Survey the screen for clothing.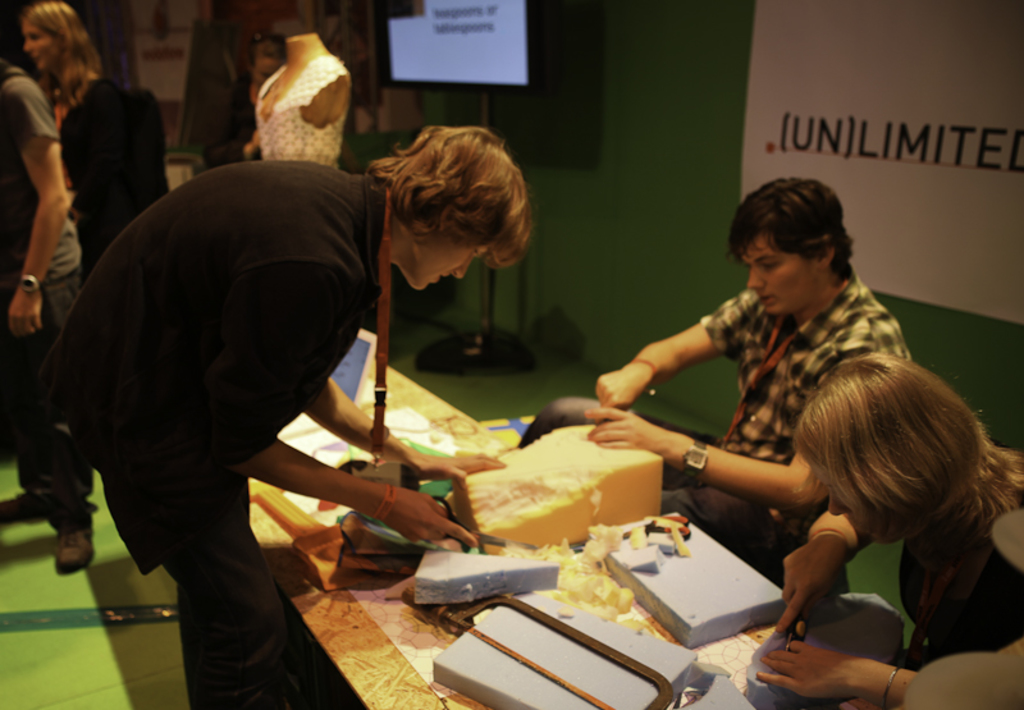
Survey found: rect(35, 116, 445, 647).
